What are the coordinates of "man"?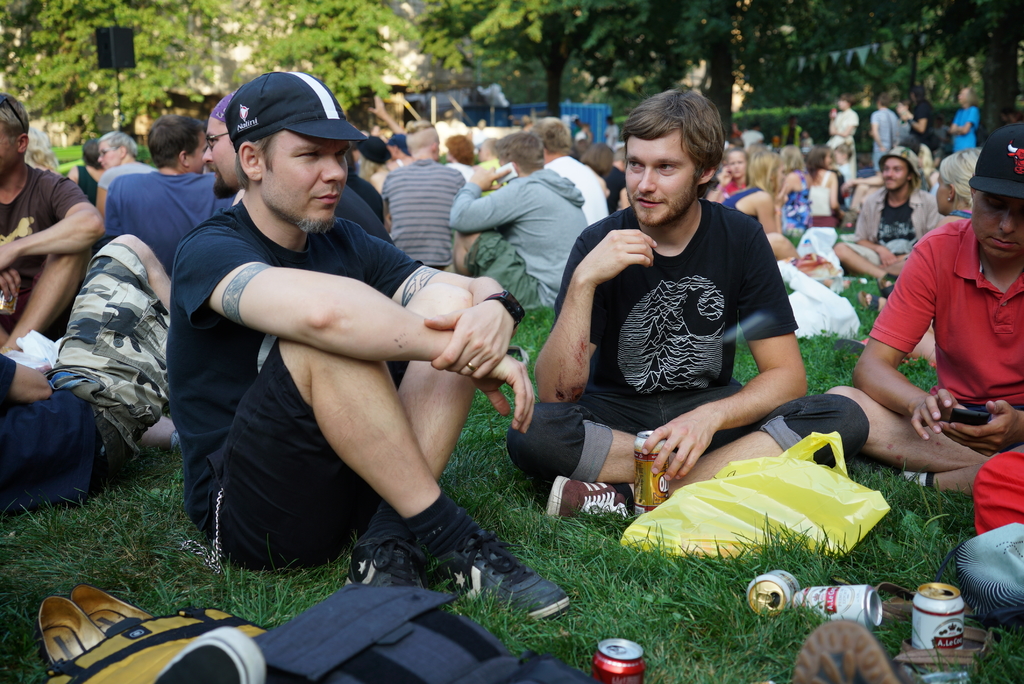
0 91 106 352.
